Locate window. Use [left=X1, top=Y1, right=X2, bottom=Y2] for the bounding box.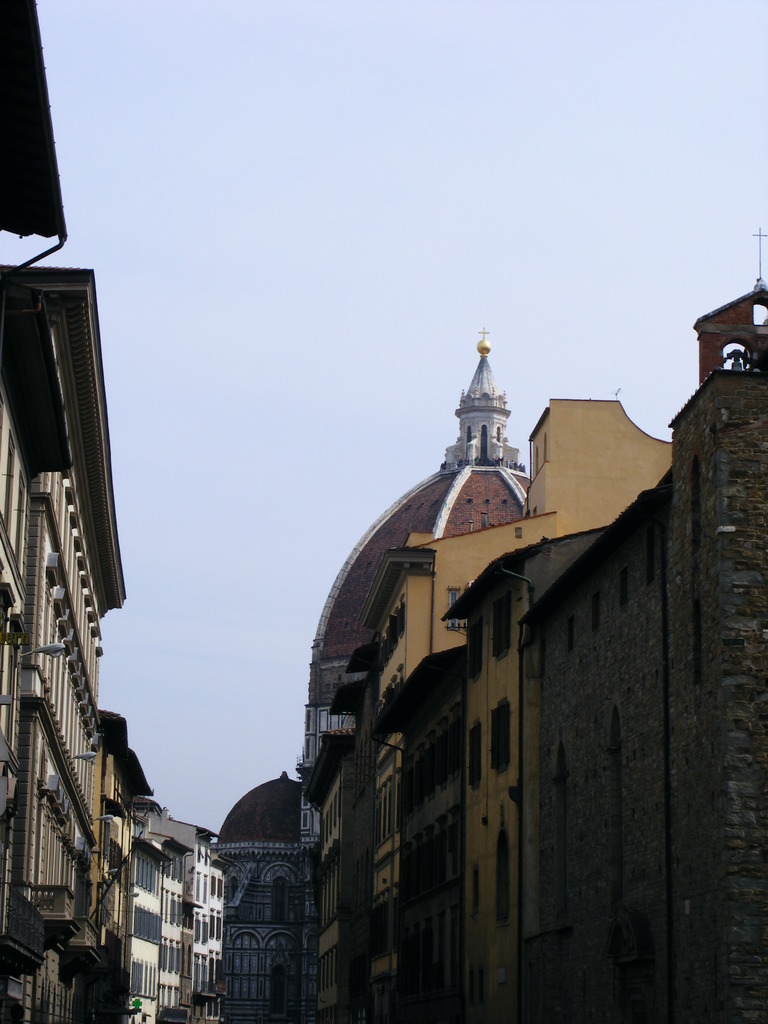
[left=231, top=926, right=264, bottom=1001].
